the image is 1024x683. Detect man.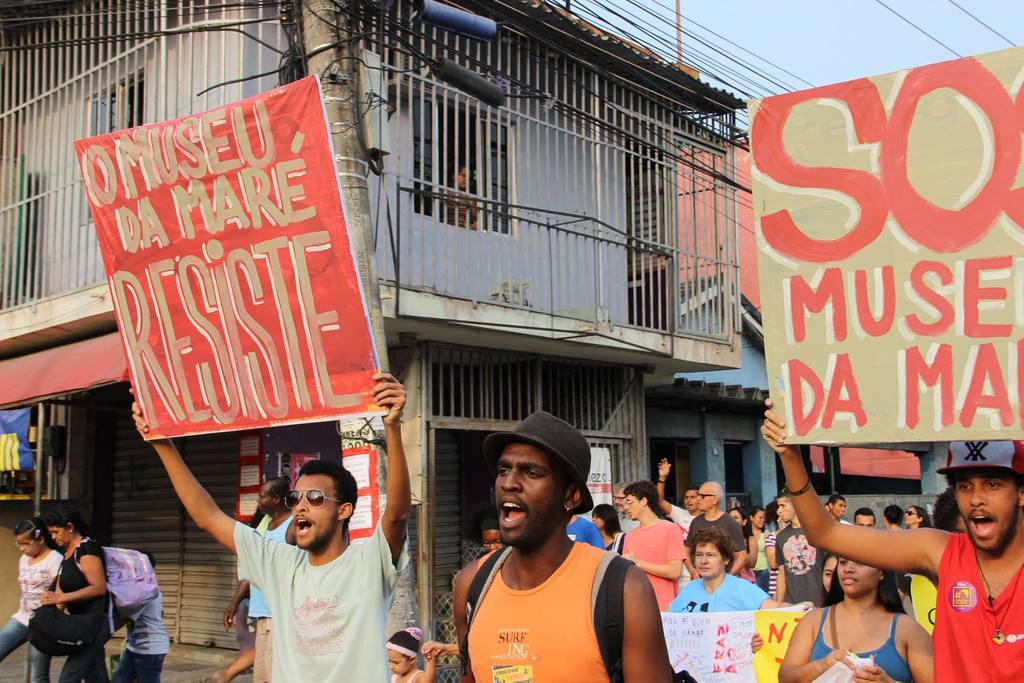
Detection: BBox(432, 418, 671, 682).
